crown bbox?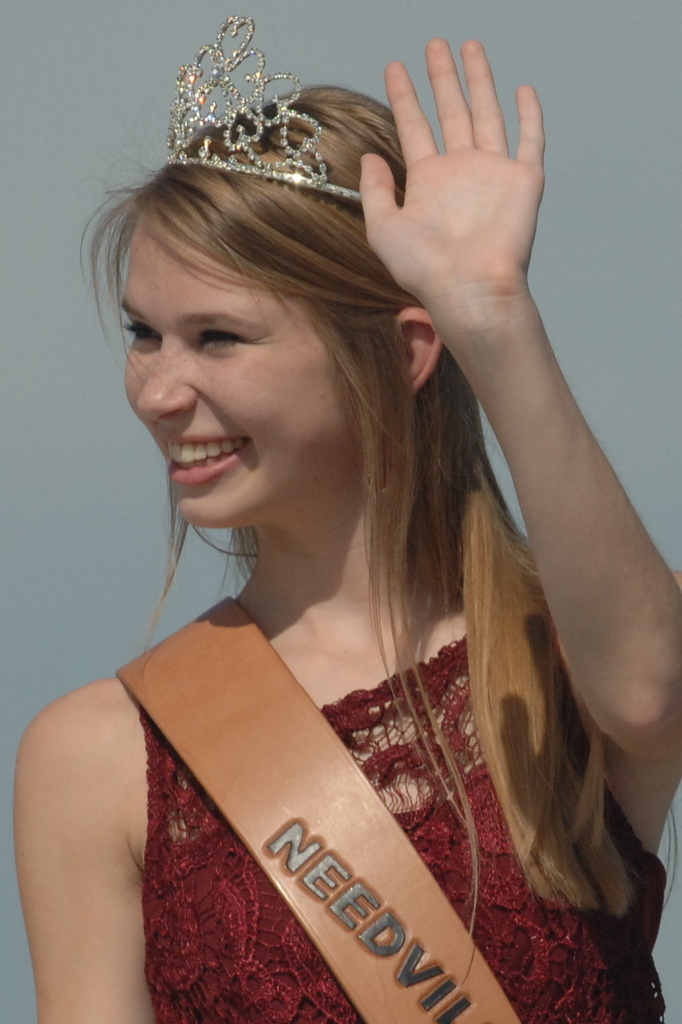
[left=159, top=14, right=362, bottom=202]
